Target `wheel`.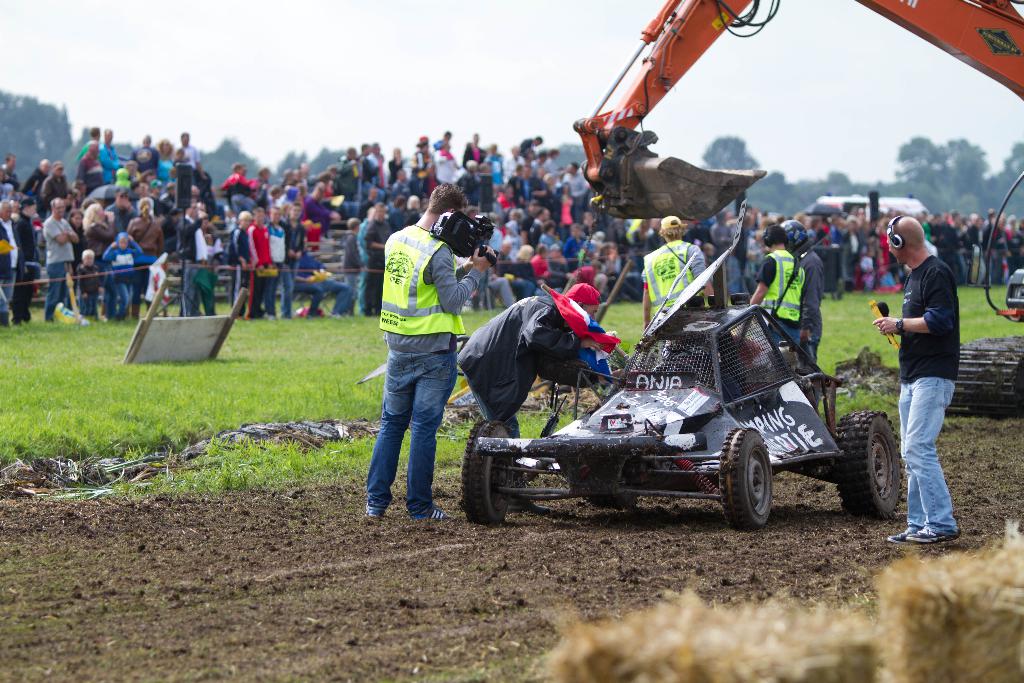
Target region: 463/415/518/526.
